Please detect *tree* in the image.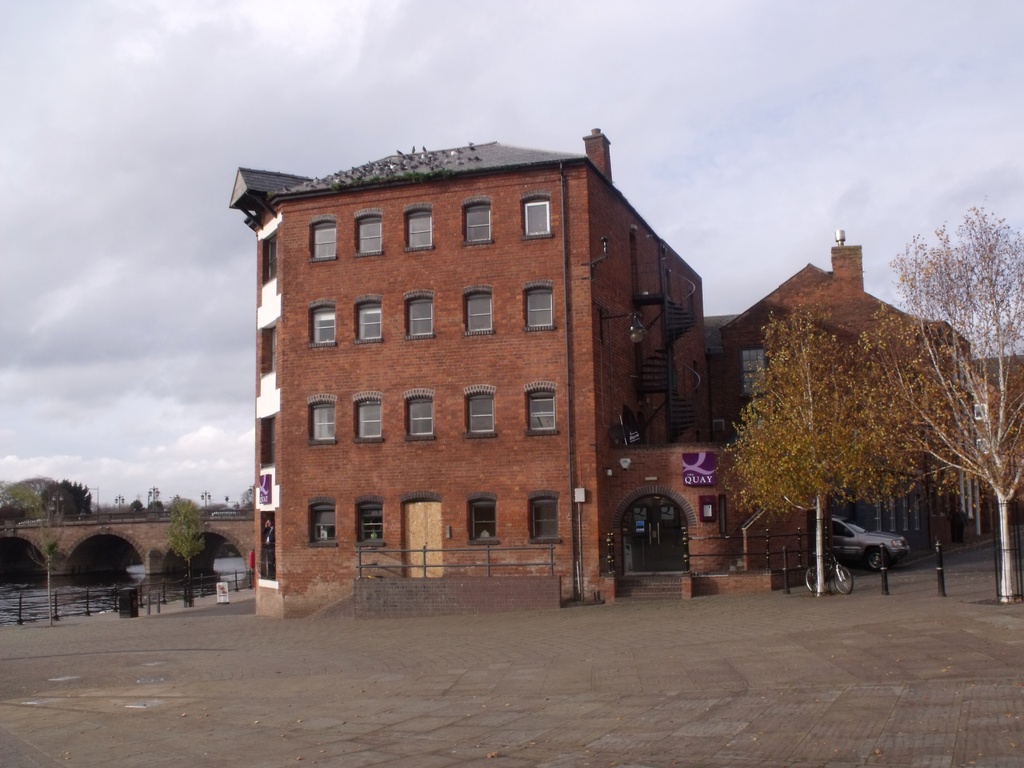
bbox=[881, 193, 1023, 596].
